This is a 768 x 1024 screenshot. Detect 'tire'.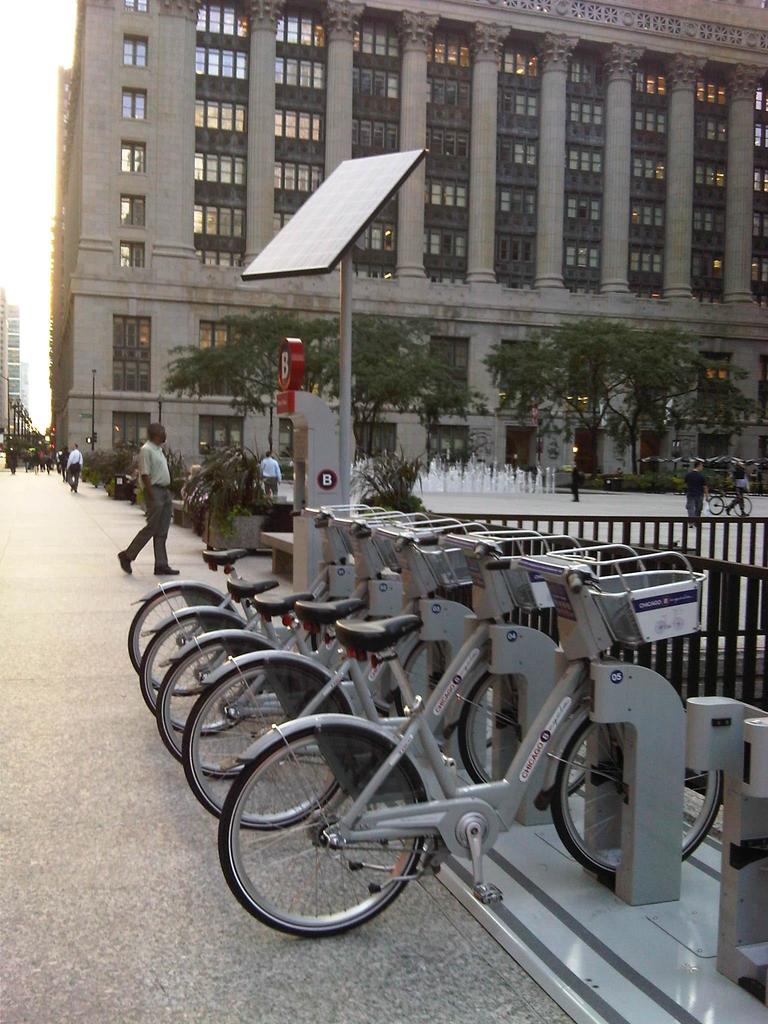
{"left": 730, "top": 493, "right": 755, "bottom": 517}.
